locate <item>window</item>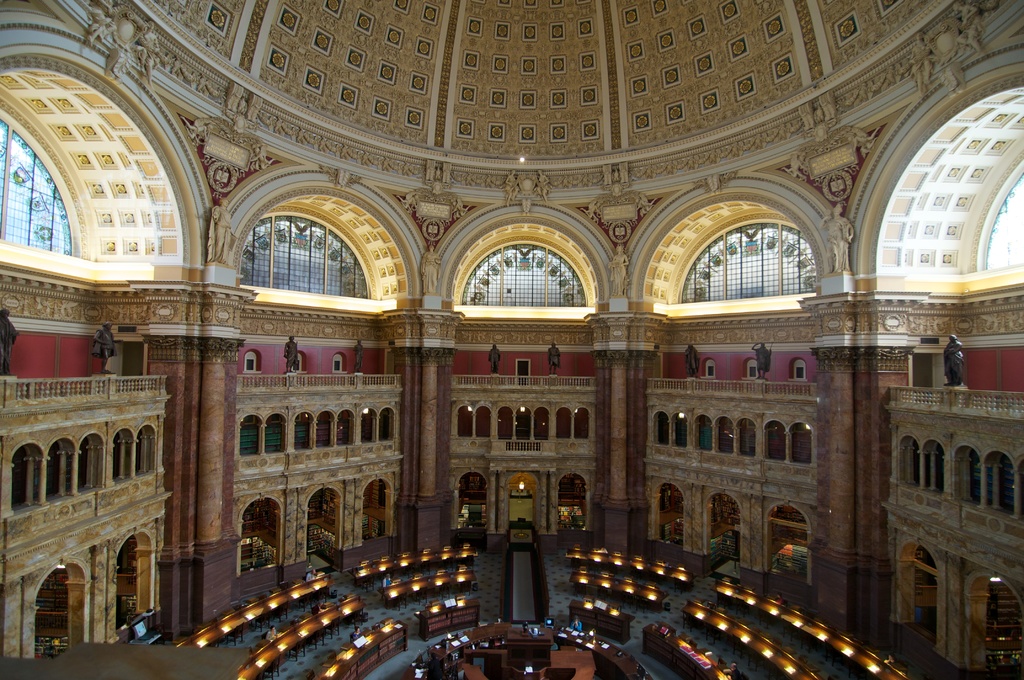
456/236/590/308
